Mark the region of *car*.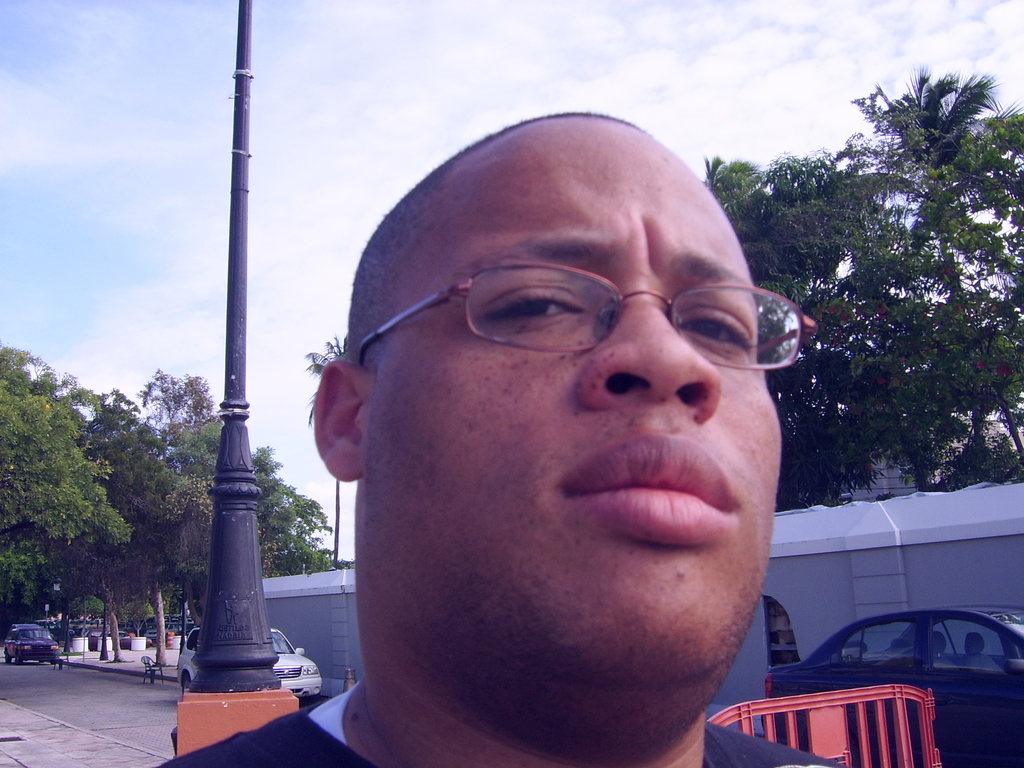
Region: (2, 614, 63, 664).
